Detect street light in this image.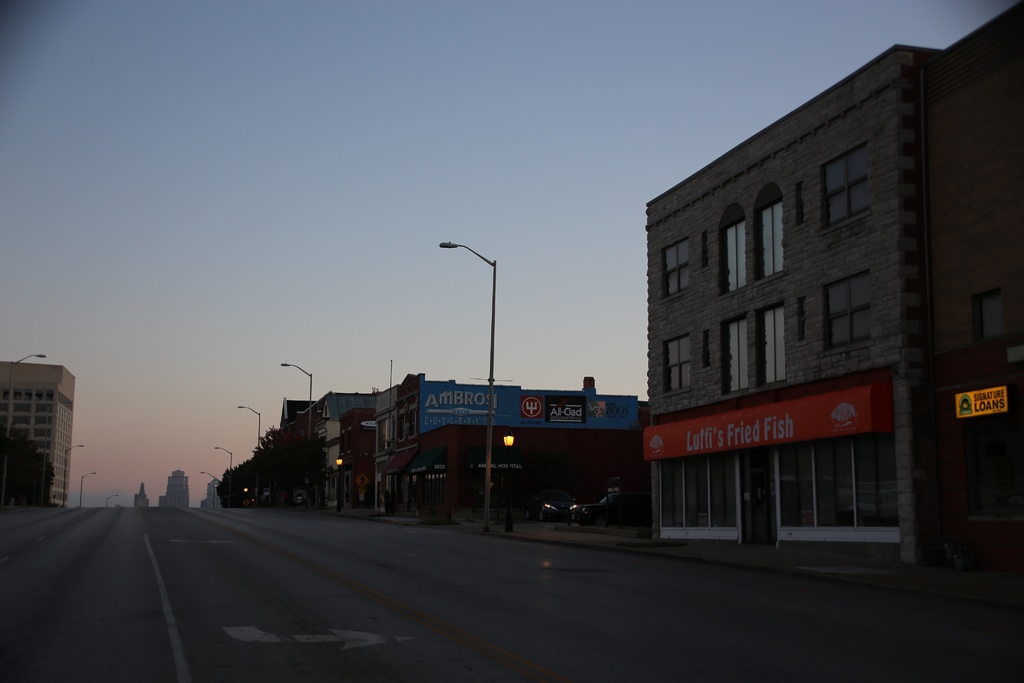
Detection: (x1=237, y1=406, x2=260, y2=502).
